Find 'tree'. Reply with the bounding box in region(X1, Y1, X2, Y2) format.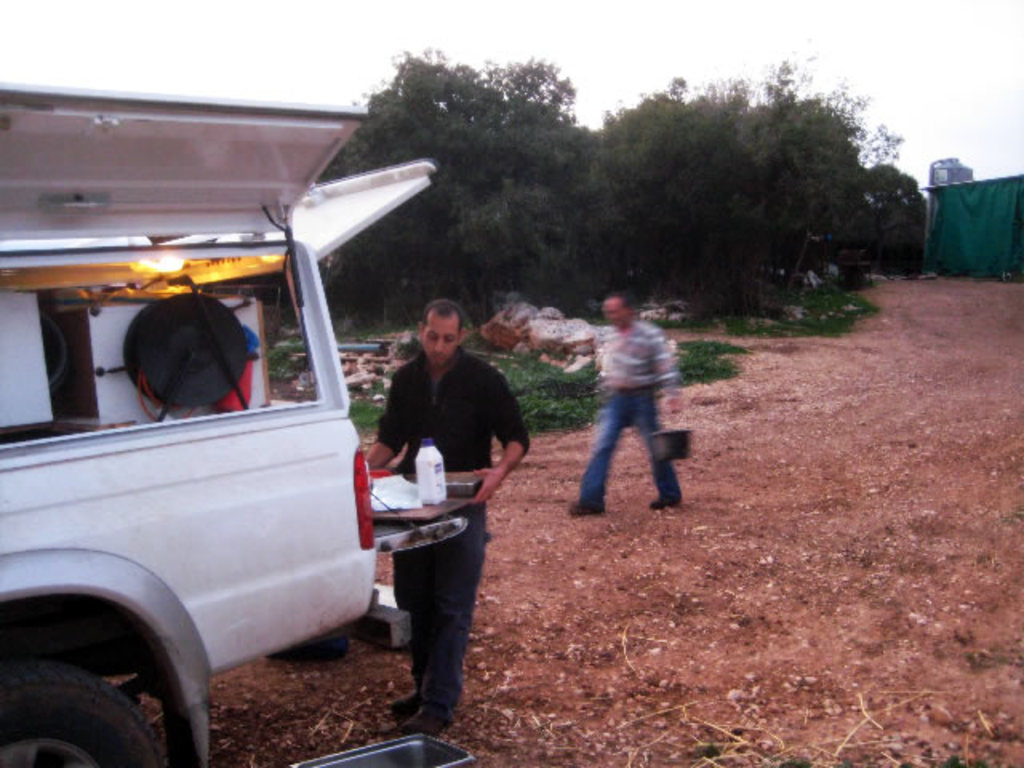
region(866, 170, 949, 259).
